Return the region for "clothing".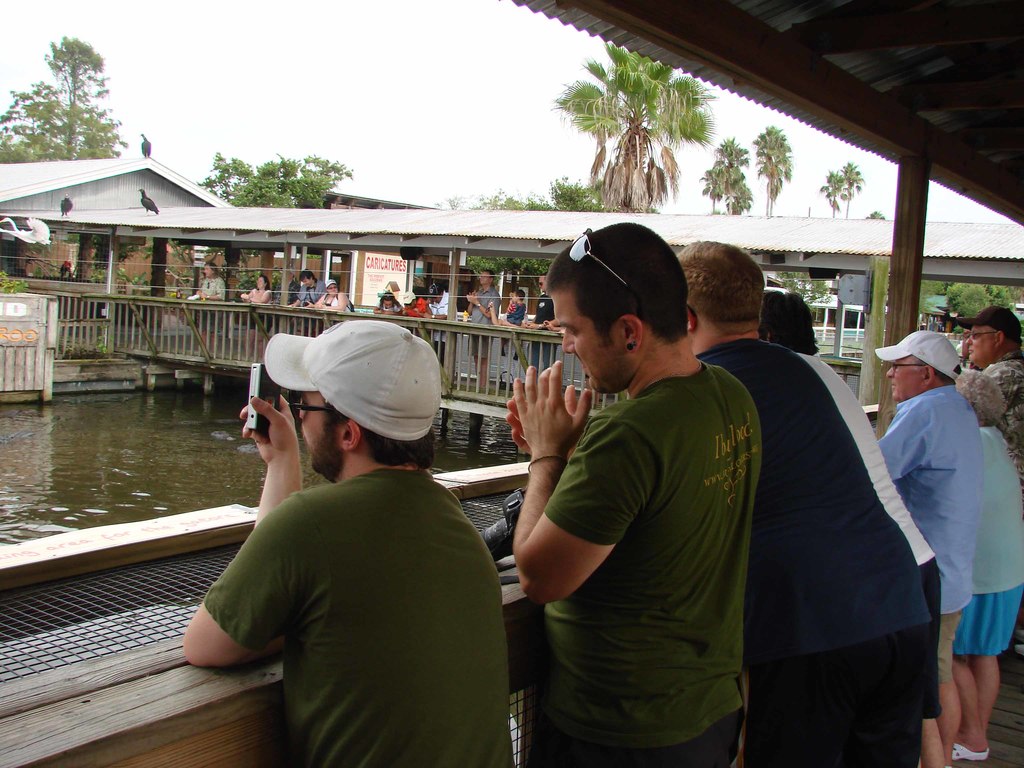
[529, 291, 561, 372].
